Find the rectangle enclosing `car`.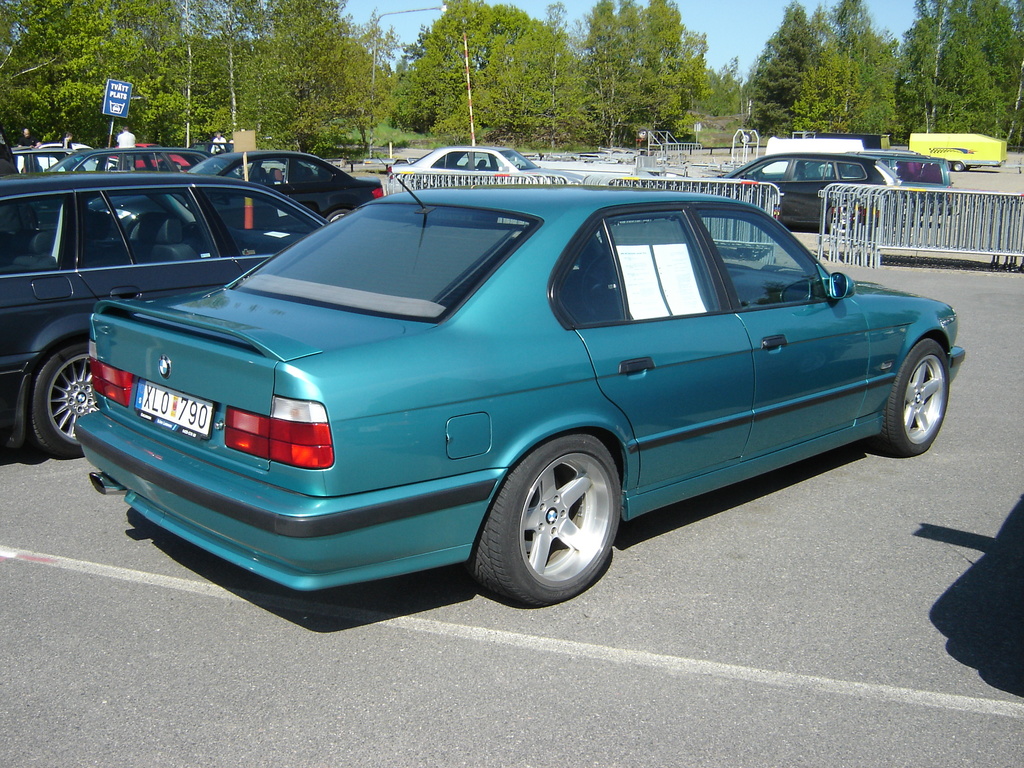
386 144 586 190.
